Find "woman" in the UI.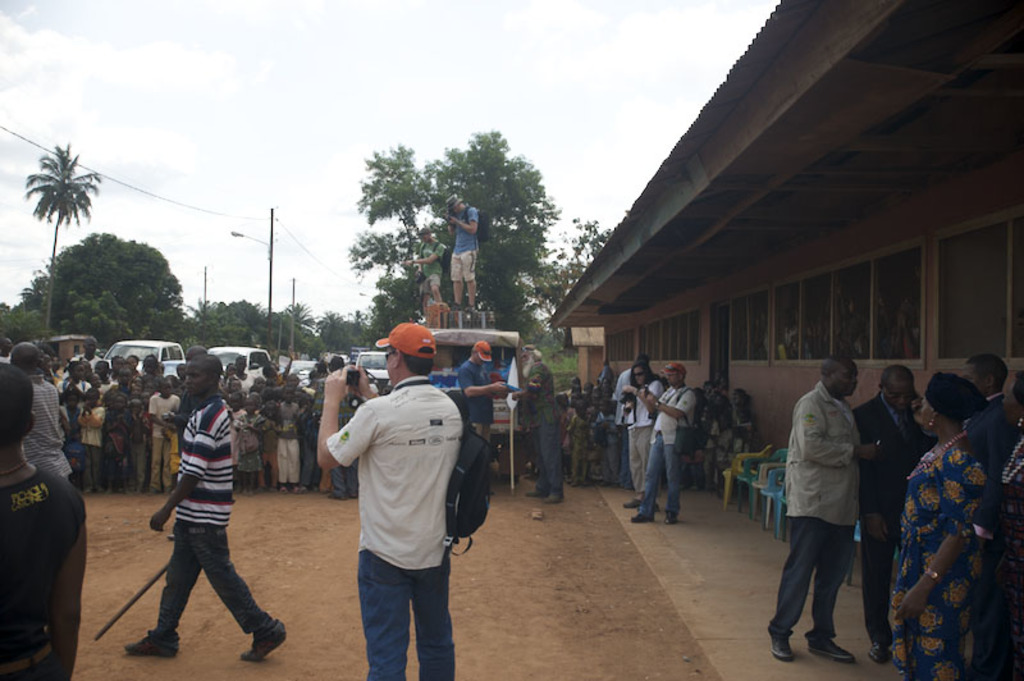
UI element at [707,390,753,469].
